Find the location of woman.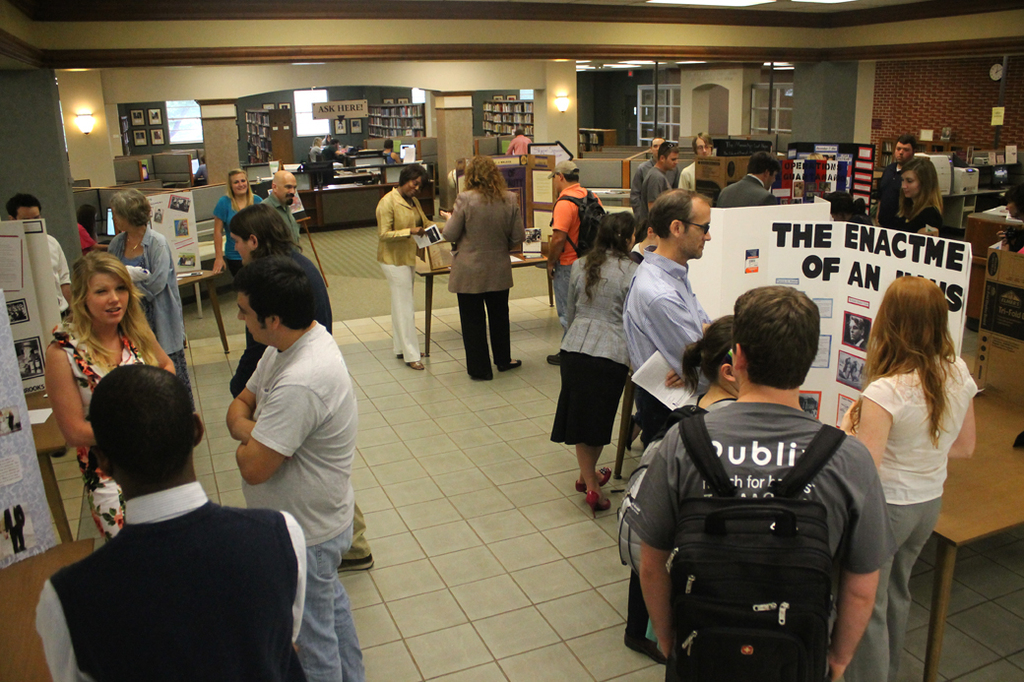
Location: <box>76,205,106,257</box>.
